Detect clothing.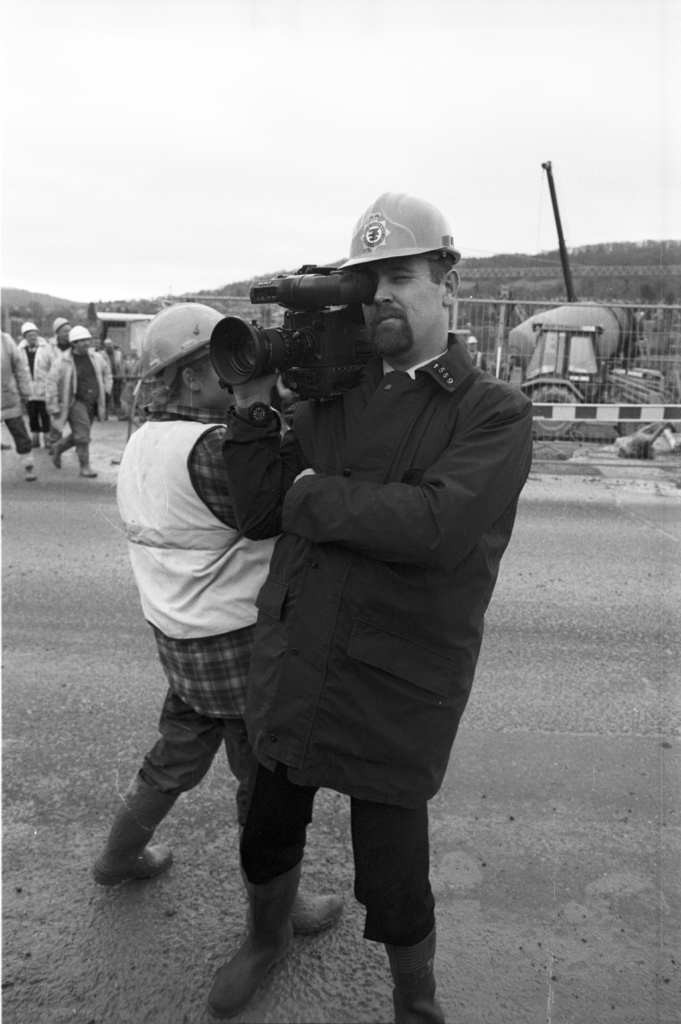
Detected at (46, 348, 110, 474).
